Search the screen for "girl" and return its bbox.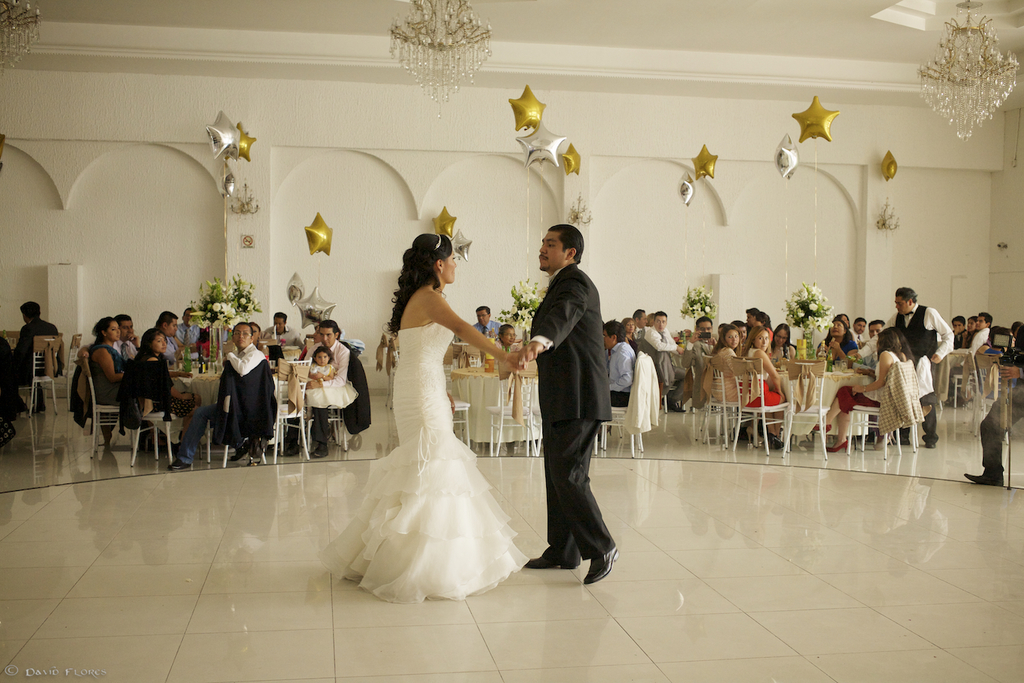
Found: {"x1": 702, "y1": 326, "x2": 739, "y2": 402}.
